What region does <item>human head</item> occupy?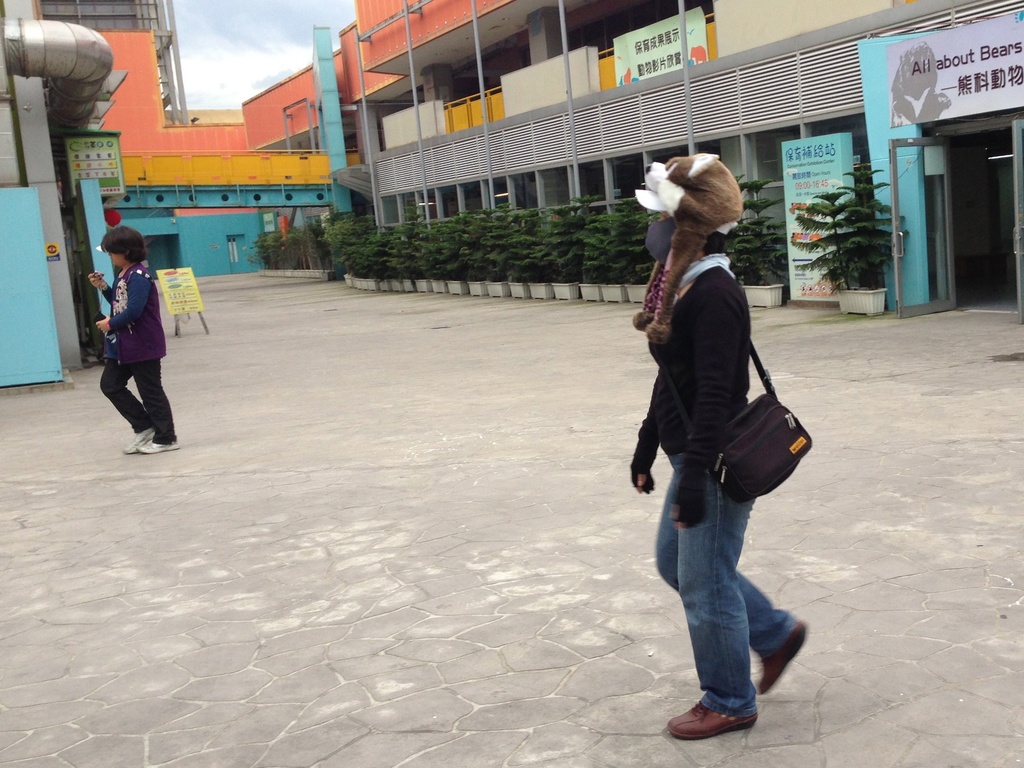
box(102, 230, 147, 267).
